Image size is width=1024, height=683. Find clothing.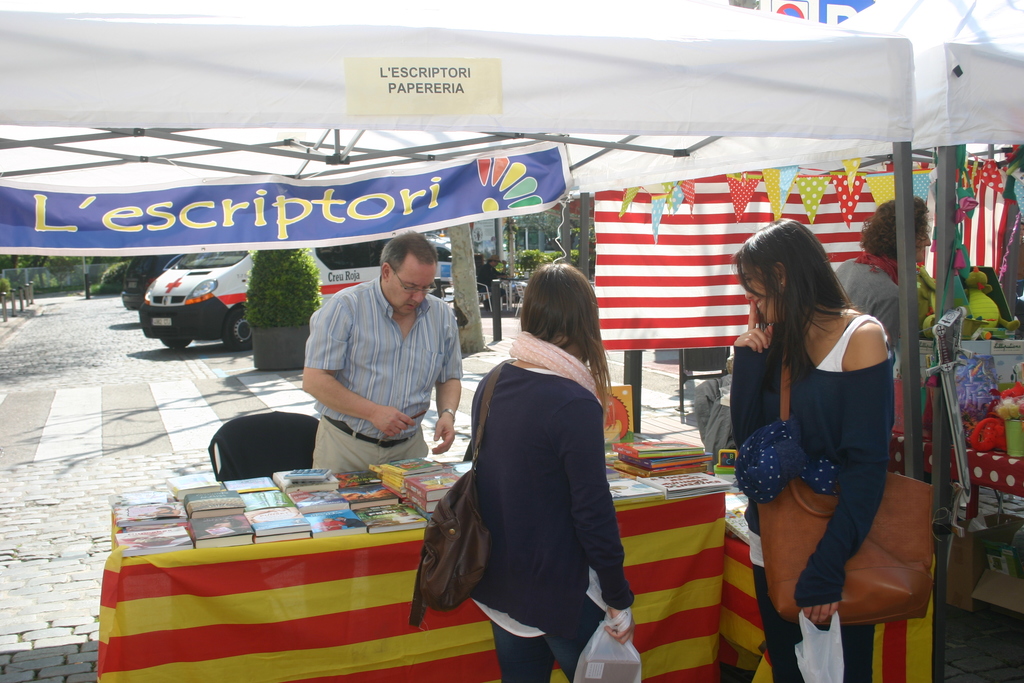
[left=733, top=316, right=900, bottom=682].
